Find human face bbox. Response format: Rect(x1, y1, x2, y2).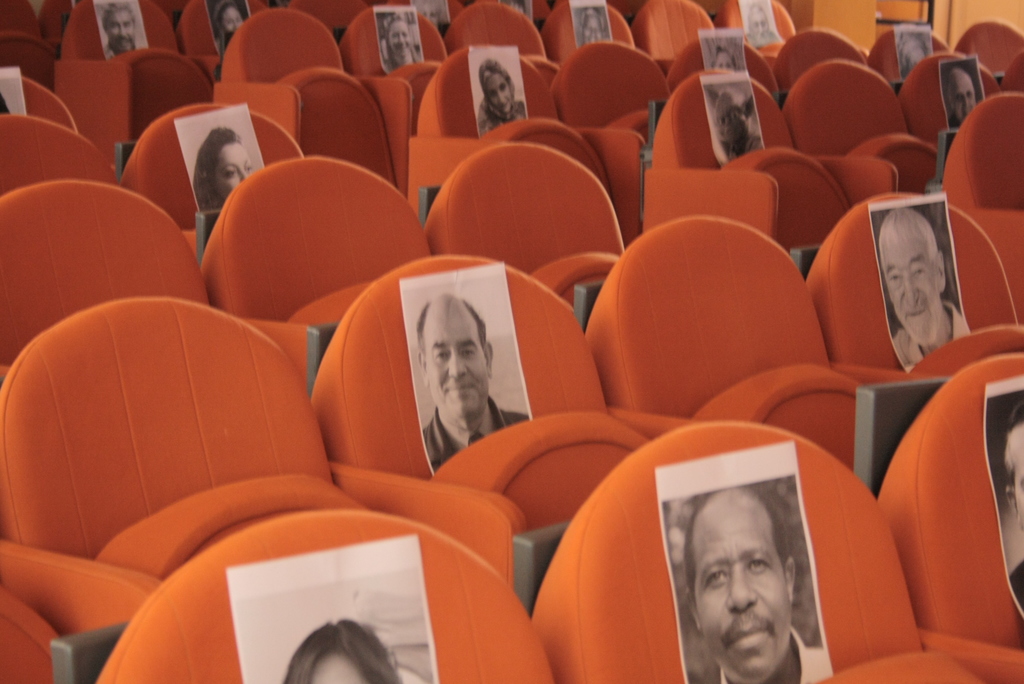
Rect(390, 20, 411, 60).
